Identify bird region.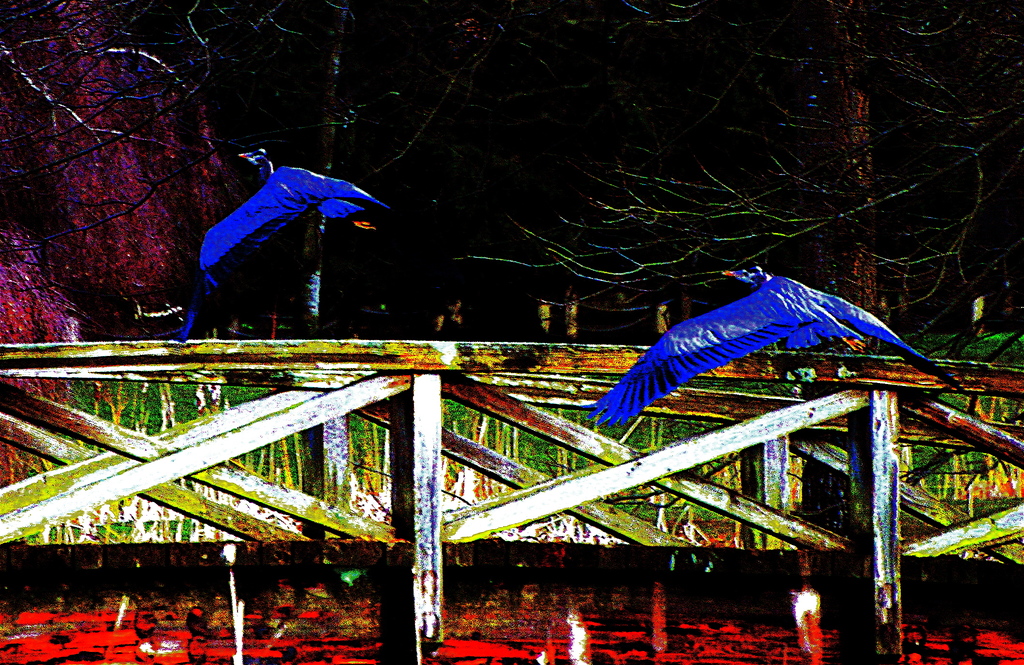
Region: (177,146,386,343).
